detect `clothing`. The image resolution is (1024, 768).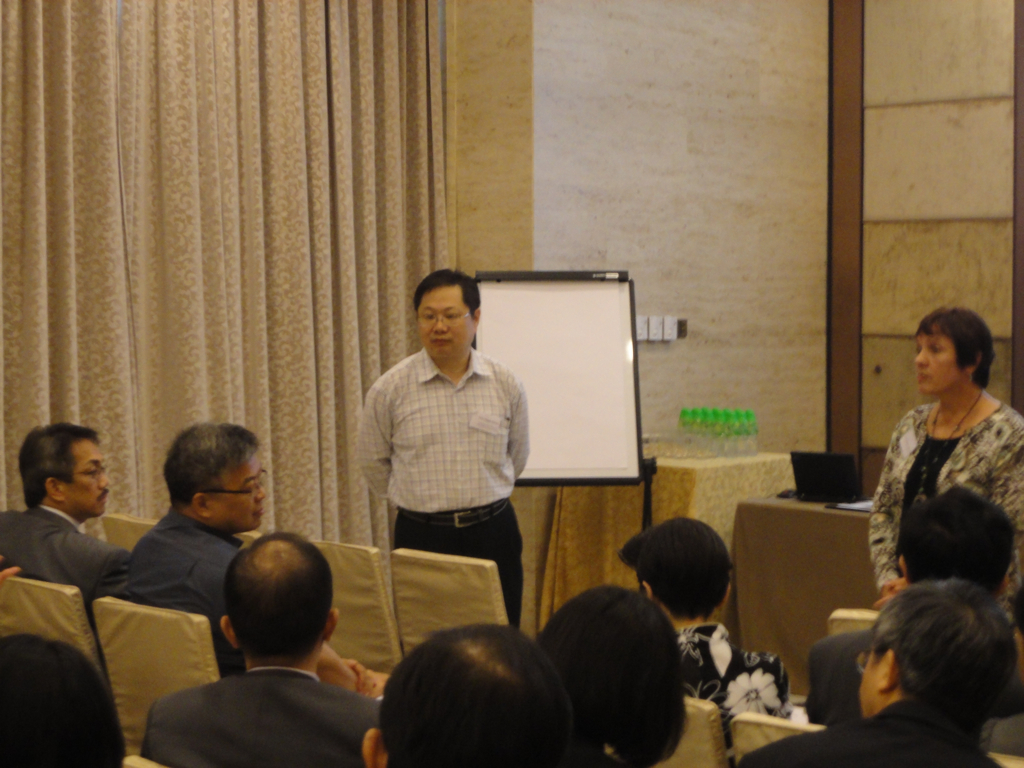
[0,503,129,664].
